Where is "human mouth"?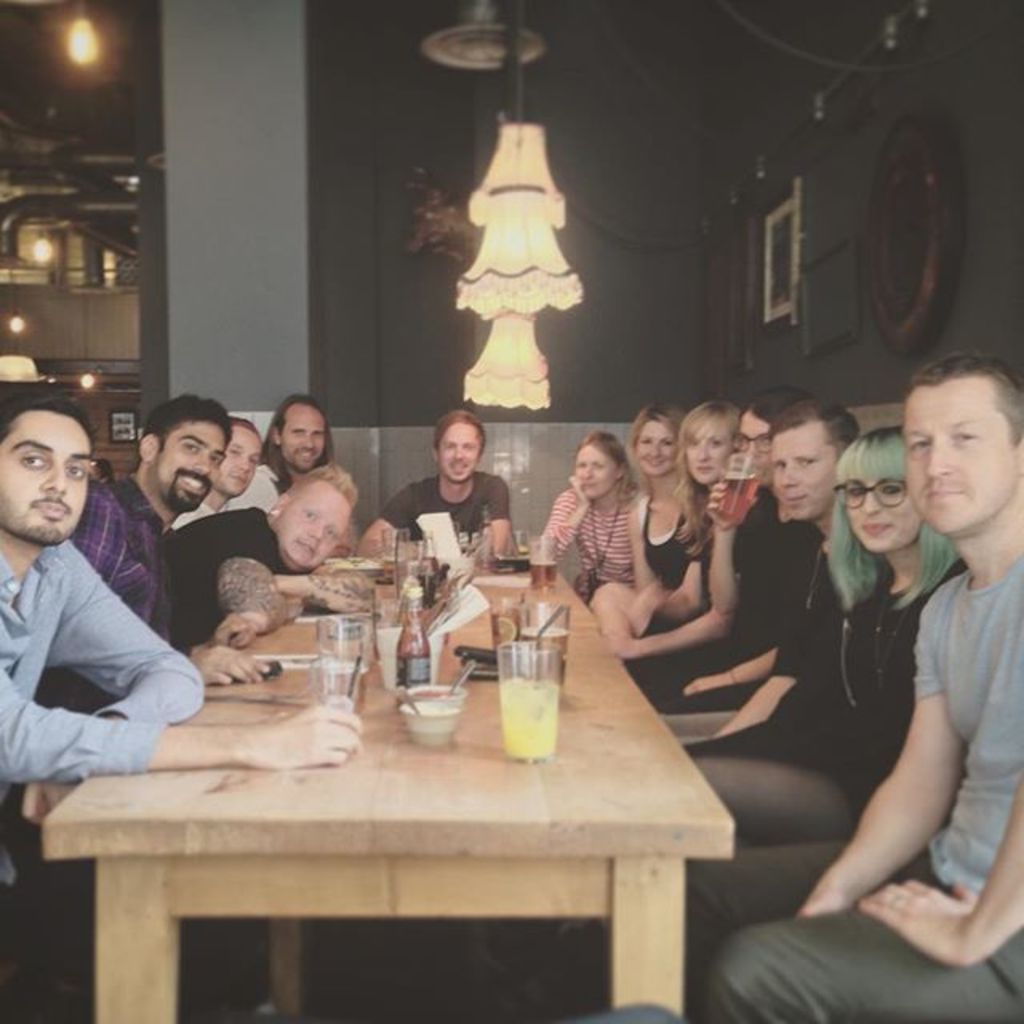
BBox(694, 464, 710, 475).
